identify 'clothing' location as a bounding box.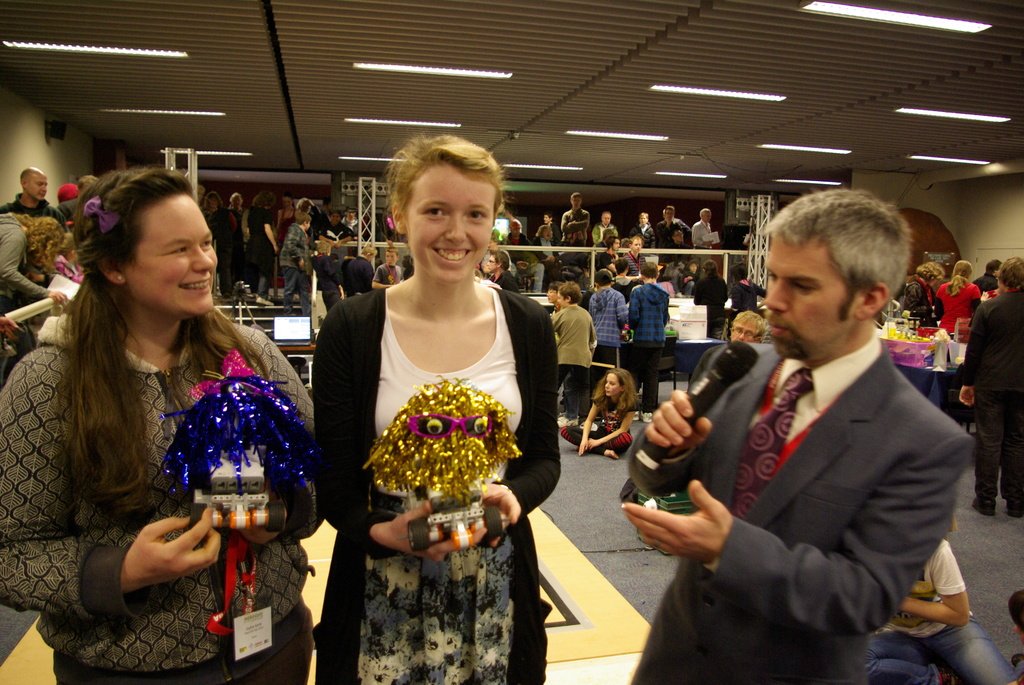
x1=342, y1=219, x2=365, y2=228.
